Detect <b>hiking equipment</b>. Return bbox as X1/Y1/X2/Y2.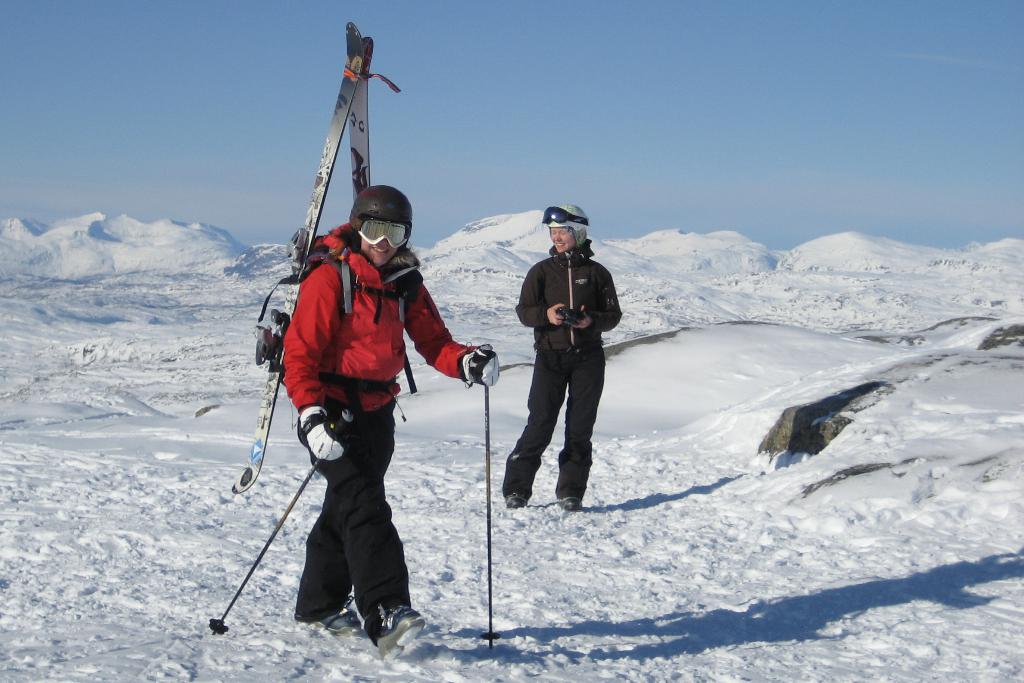
474/344/493/657.
